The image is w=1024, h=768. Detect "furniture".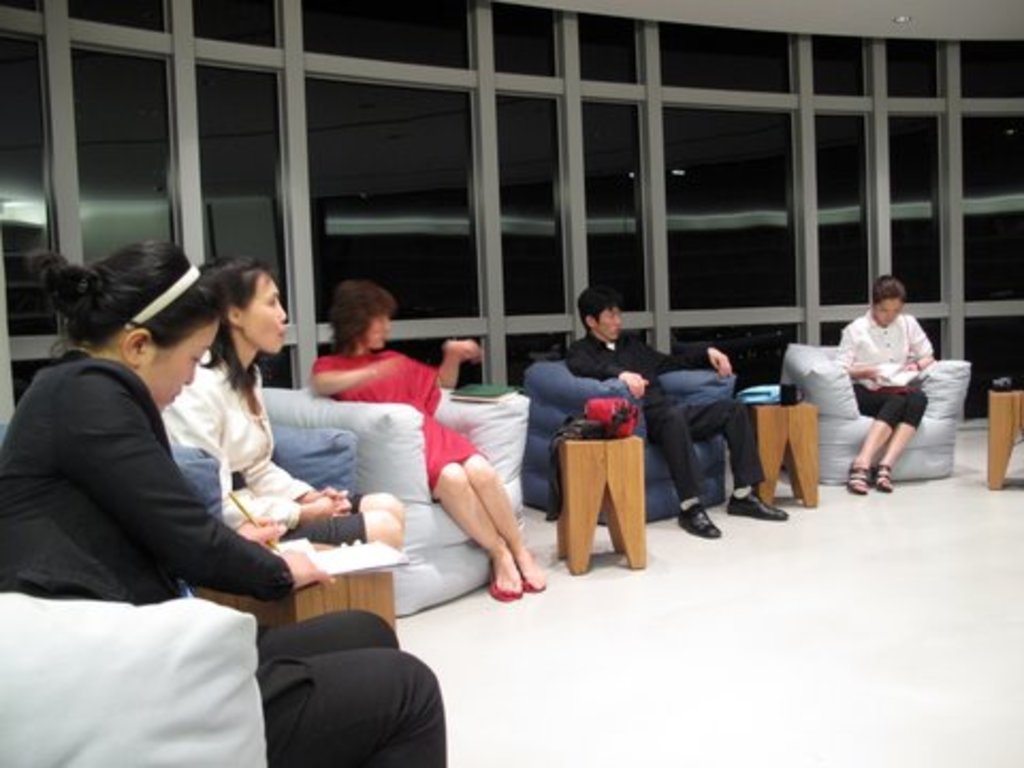
Detection: bbox(779, 343, 973, 484).
